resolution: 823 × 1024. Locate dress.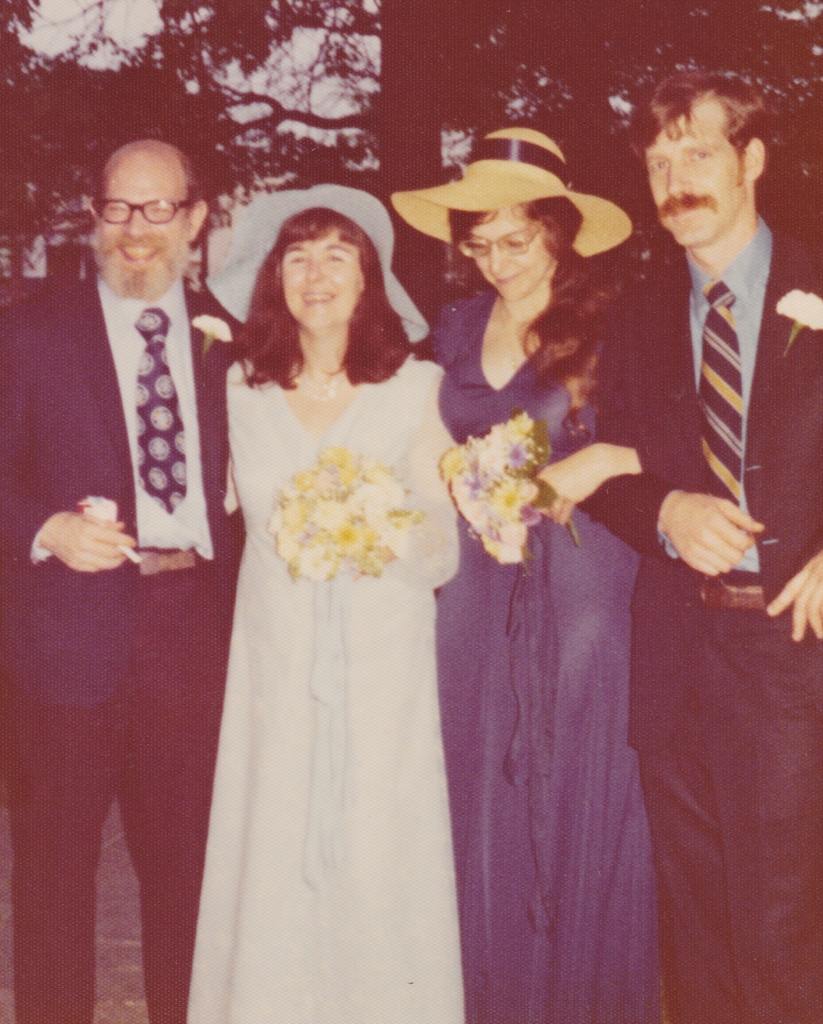
box=[204, 352, 459, 1023].
